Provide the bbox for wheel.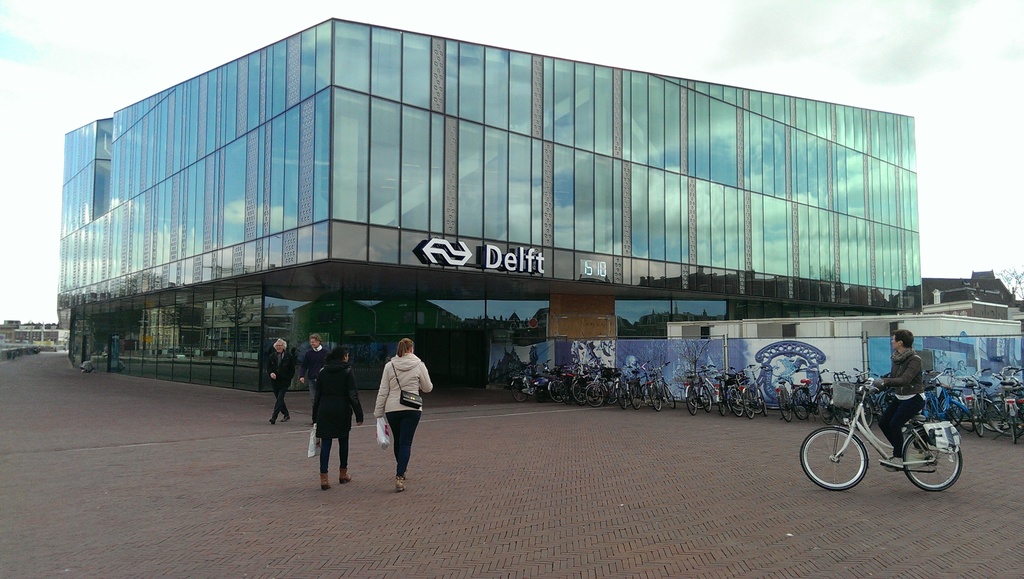
crop(970, 399, 984, 438).
